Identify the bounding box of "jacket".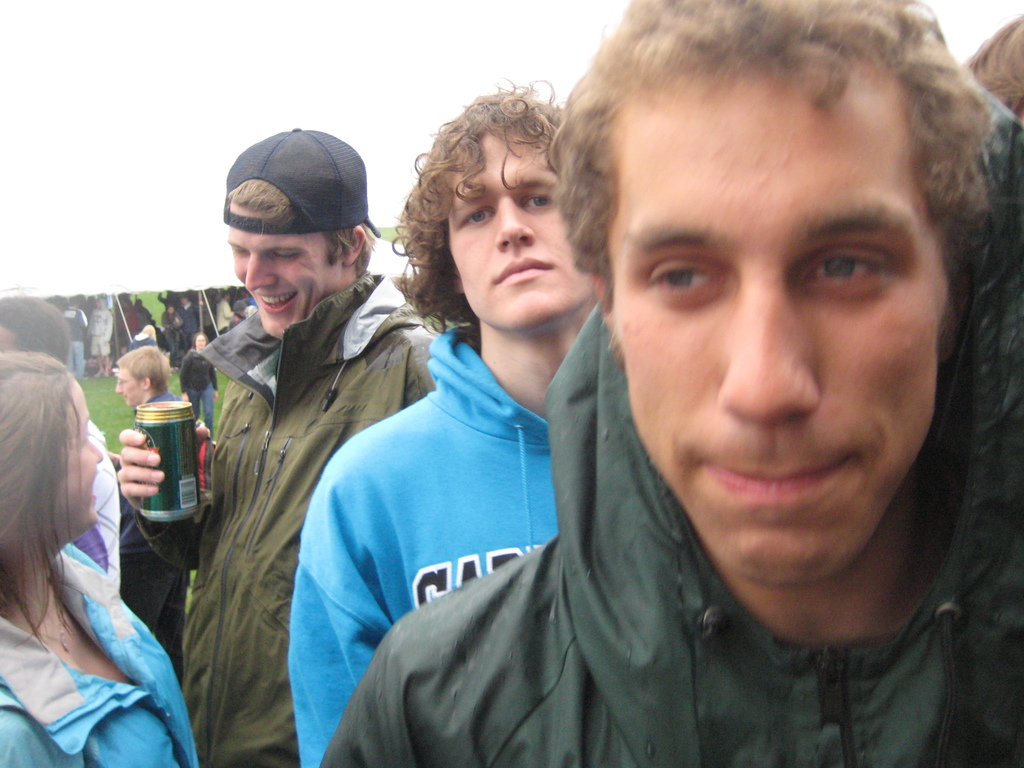
detection(321, 97, 1023, 767).
